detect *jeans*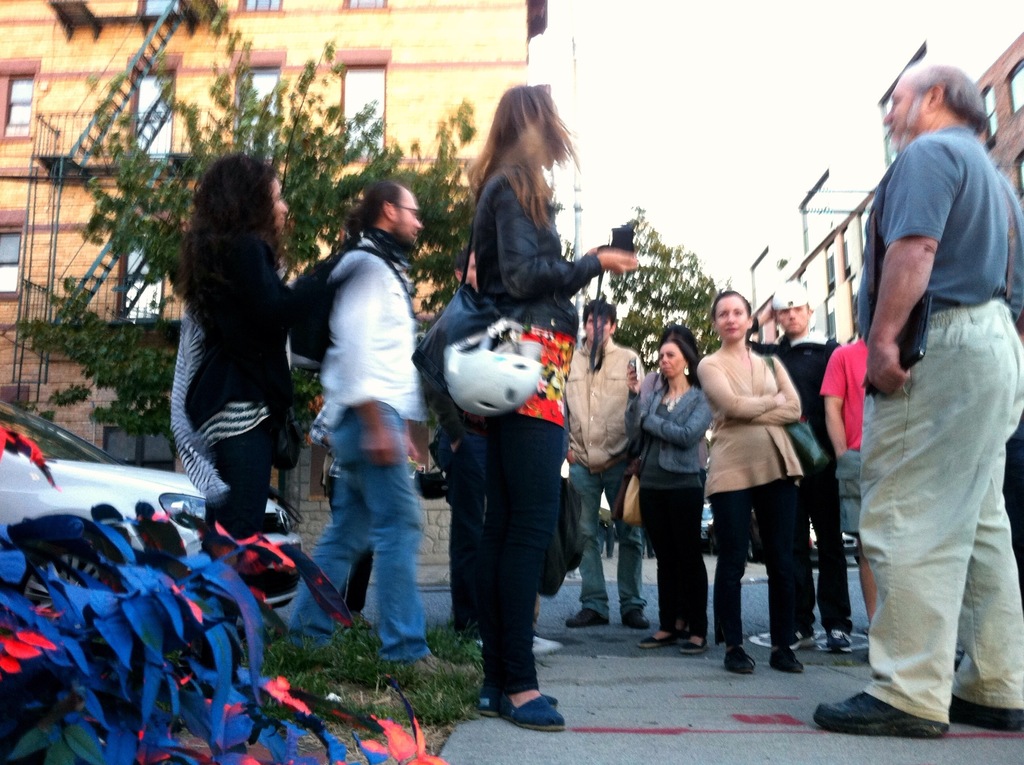
crop(572, 460, 644, 610)
